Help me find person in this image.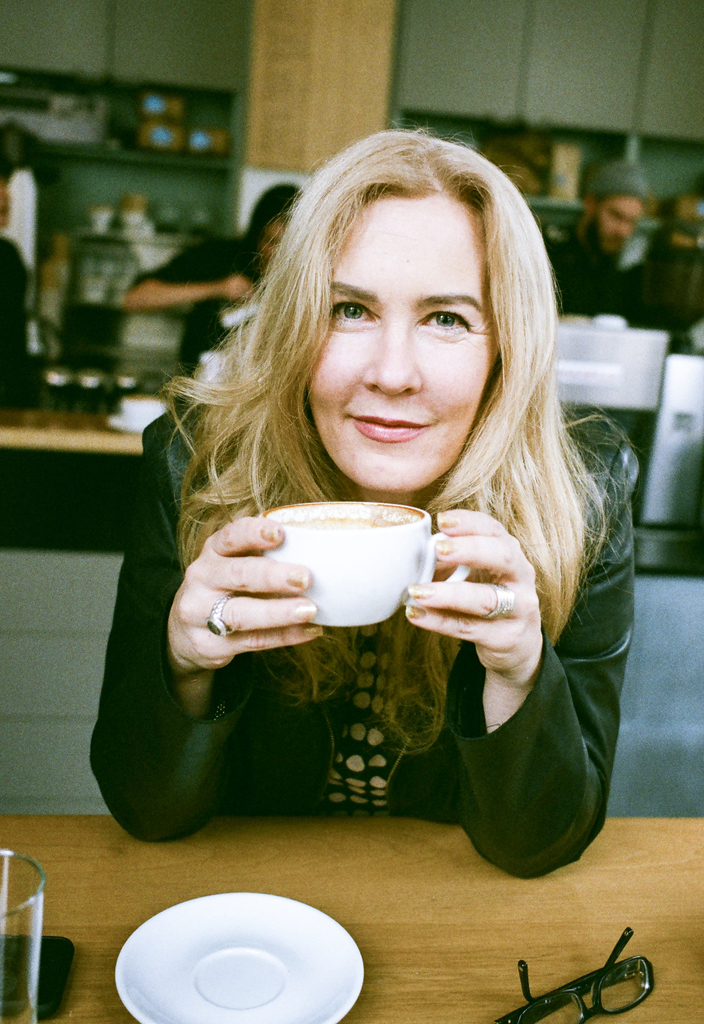
Found it: locate(0, 189, 50, 409).
